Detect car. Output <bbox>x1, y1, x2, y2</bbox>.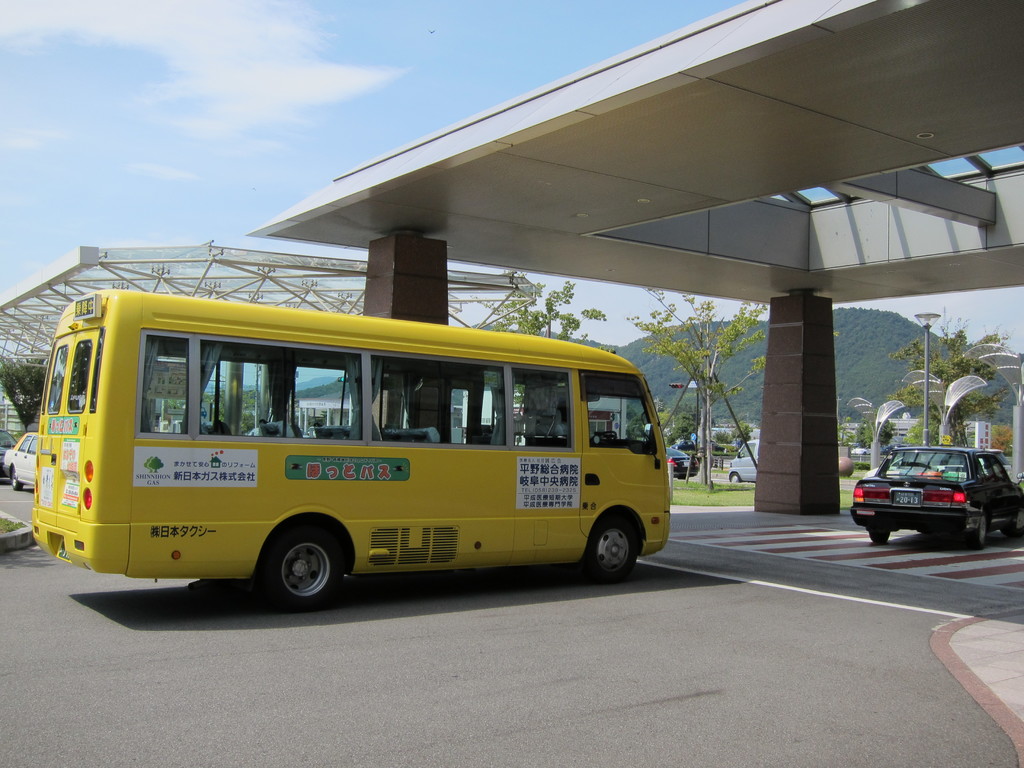
<bbox>0, 429, 15, 473</bbox>.
